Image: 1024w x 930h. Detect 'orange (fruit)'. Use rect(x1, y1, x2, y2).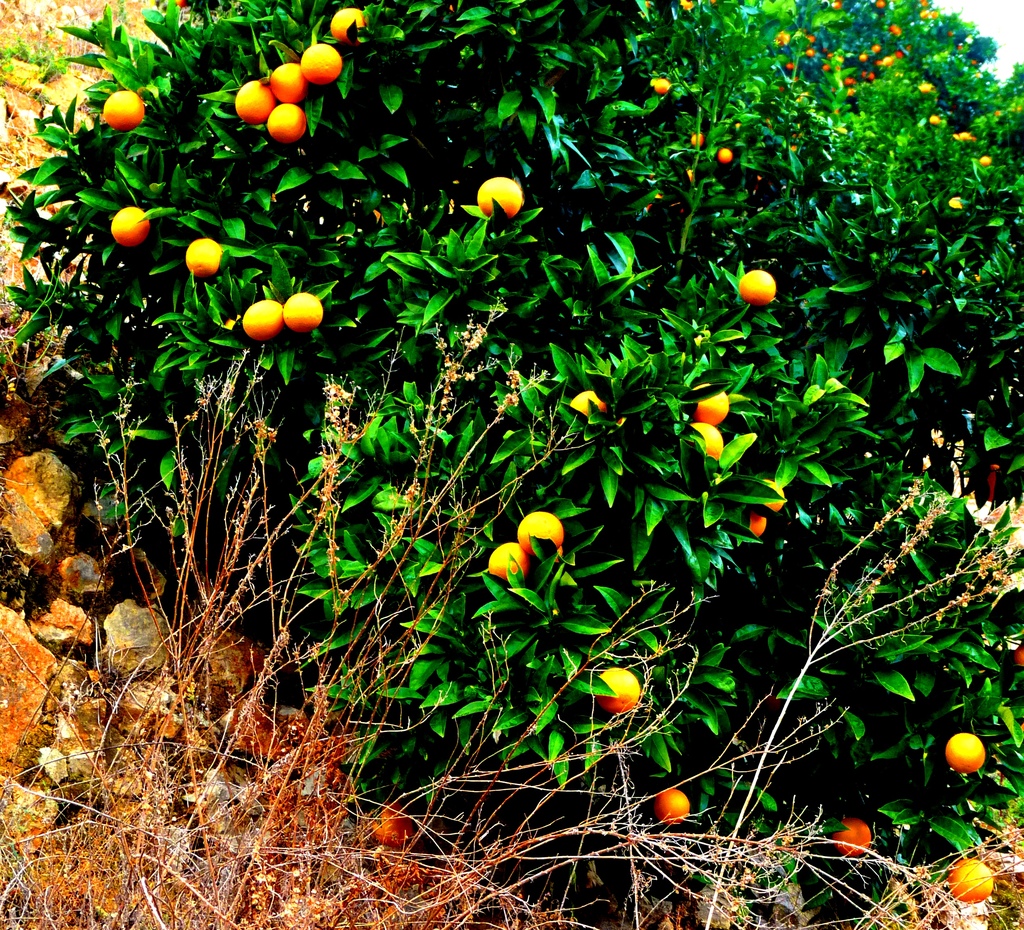
rect(296, 43, 344, 81).
